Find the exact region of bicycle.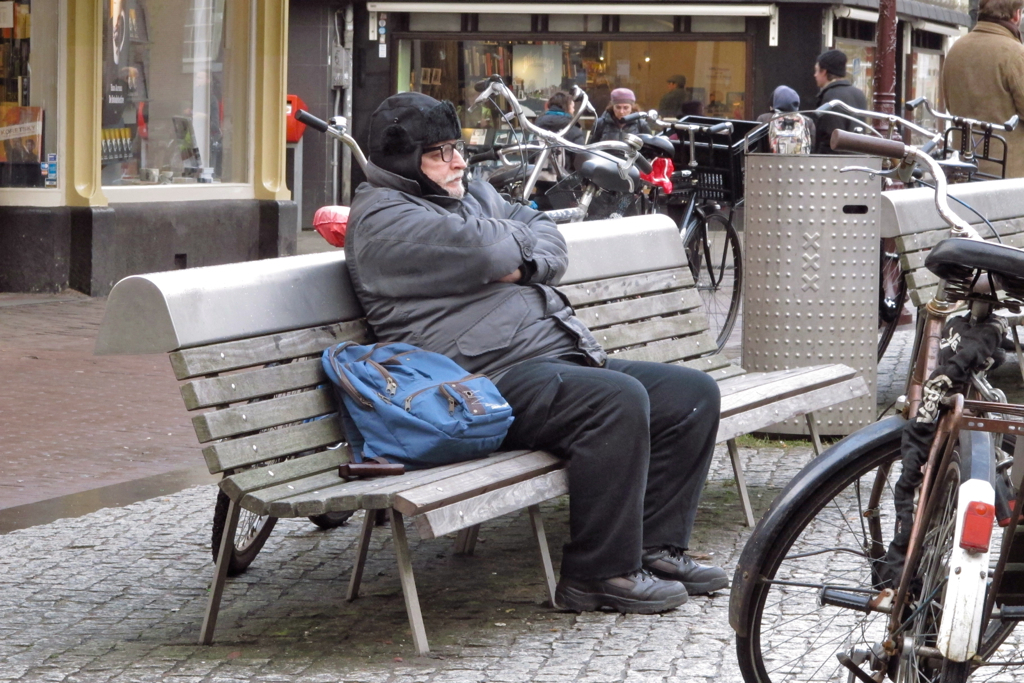
Exact region: pyautogui.locateOnScreen(725, 130, 1023, 682).
